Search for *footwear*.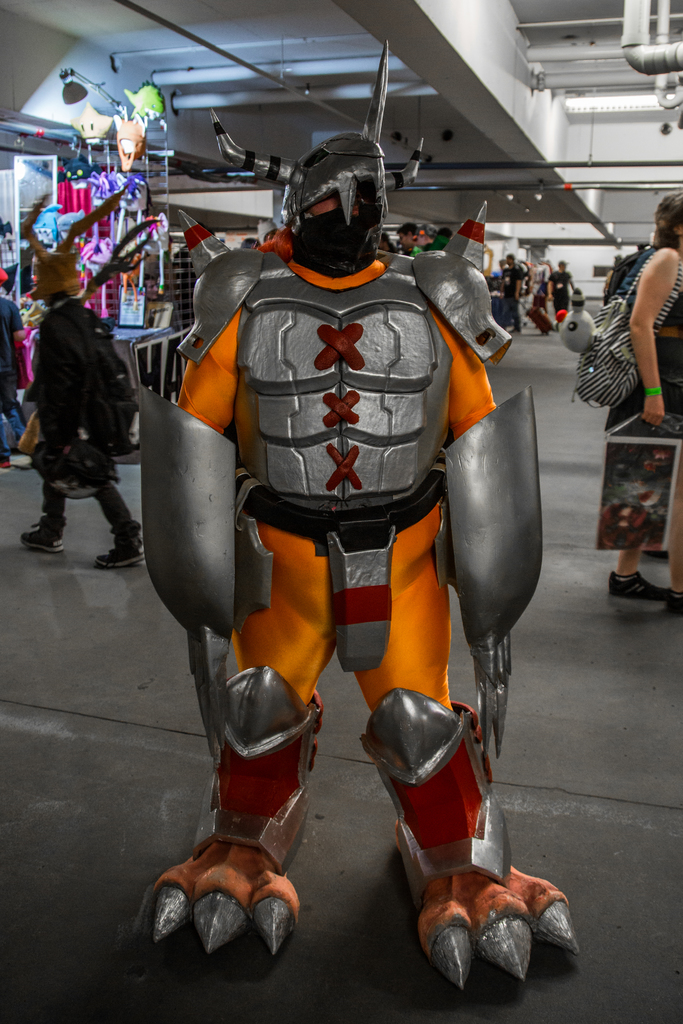
Found at (left=24, top=518, right=68, bottom=555).
